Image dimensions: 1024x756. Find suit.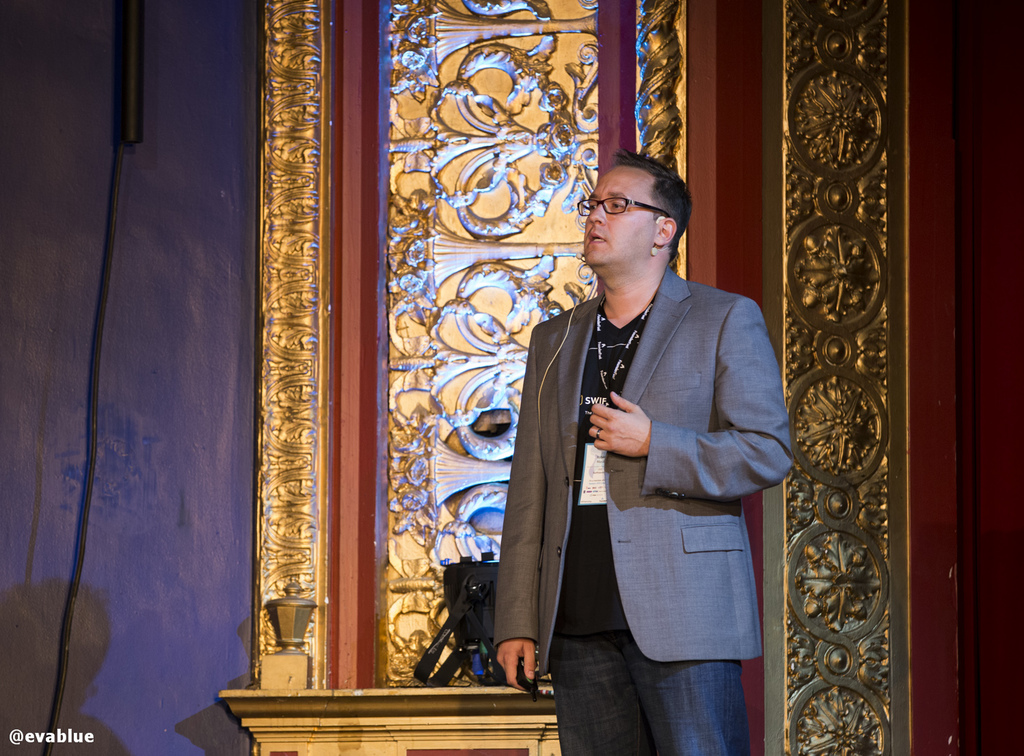
bbox=[532, 214, 799, 738].
